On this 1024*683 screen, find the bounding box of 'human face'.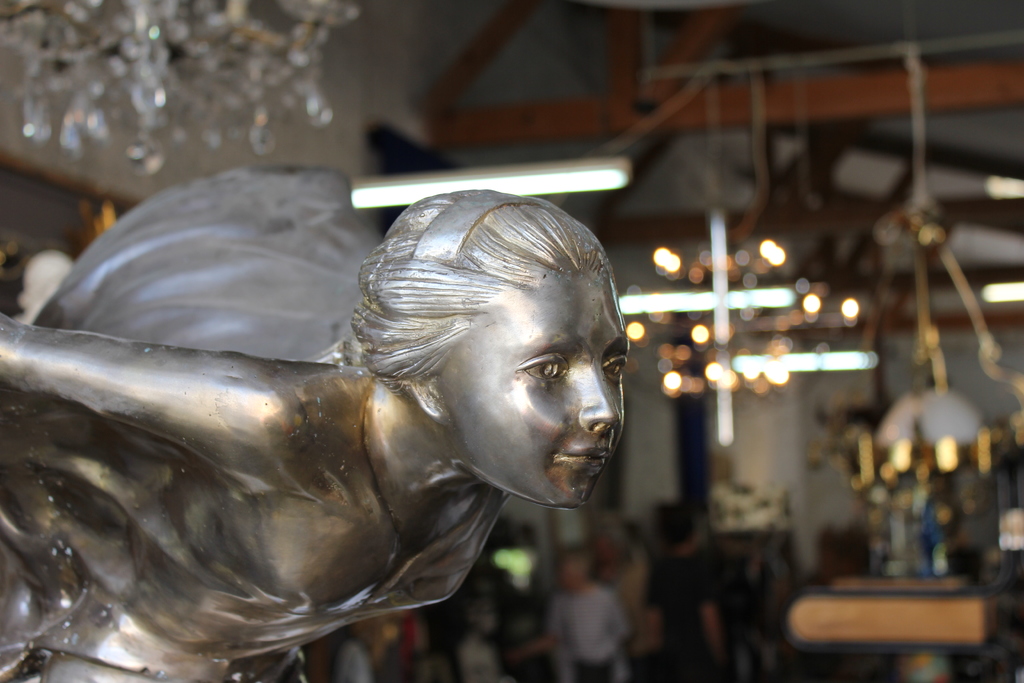
Bounding box: (431, 272, 634, 506).
